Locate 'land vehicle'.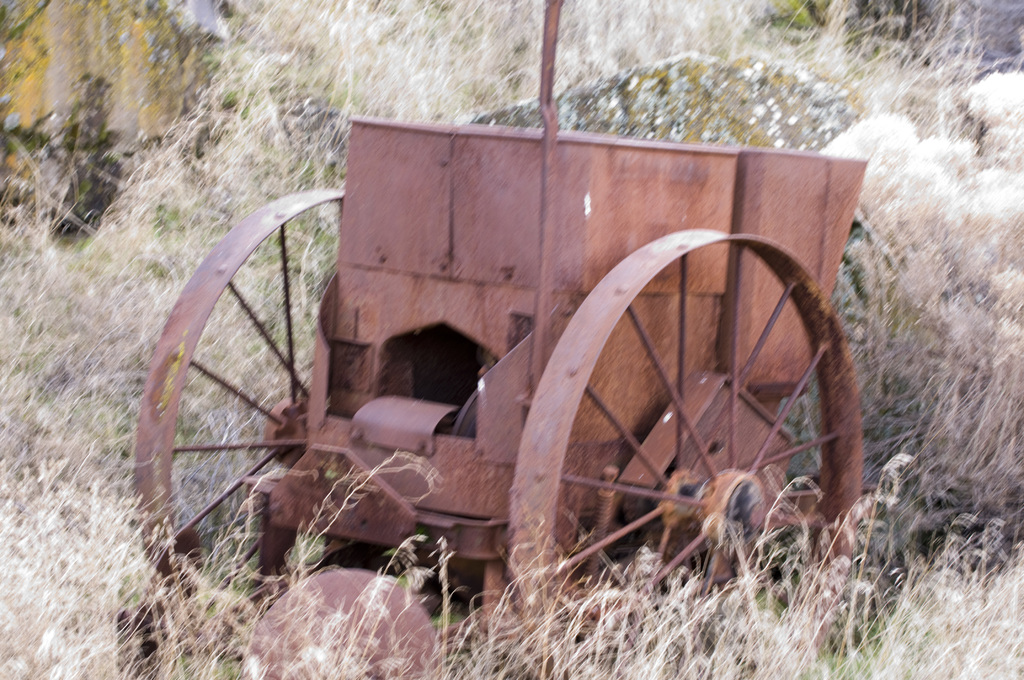
Bounding box: BBox(136, 0, 872, 679).
